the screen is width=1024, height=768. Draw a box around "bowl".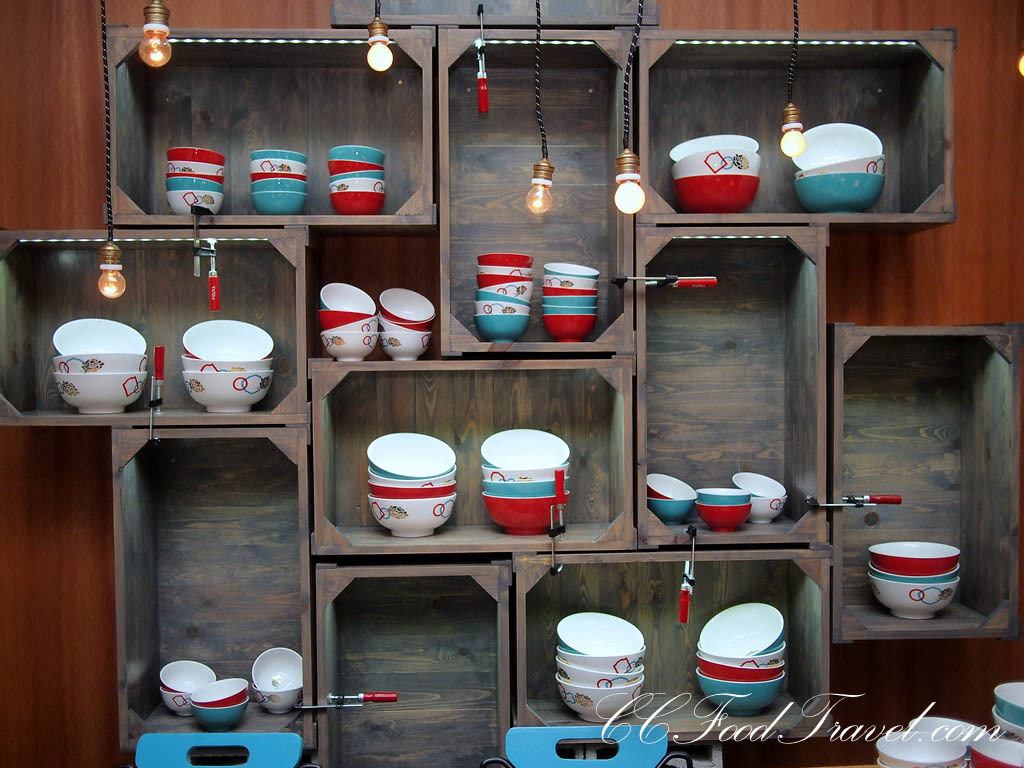
crop(696, 505, 750, 534).
